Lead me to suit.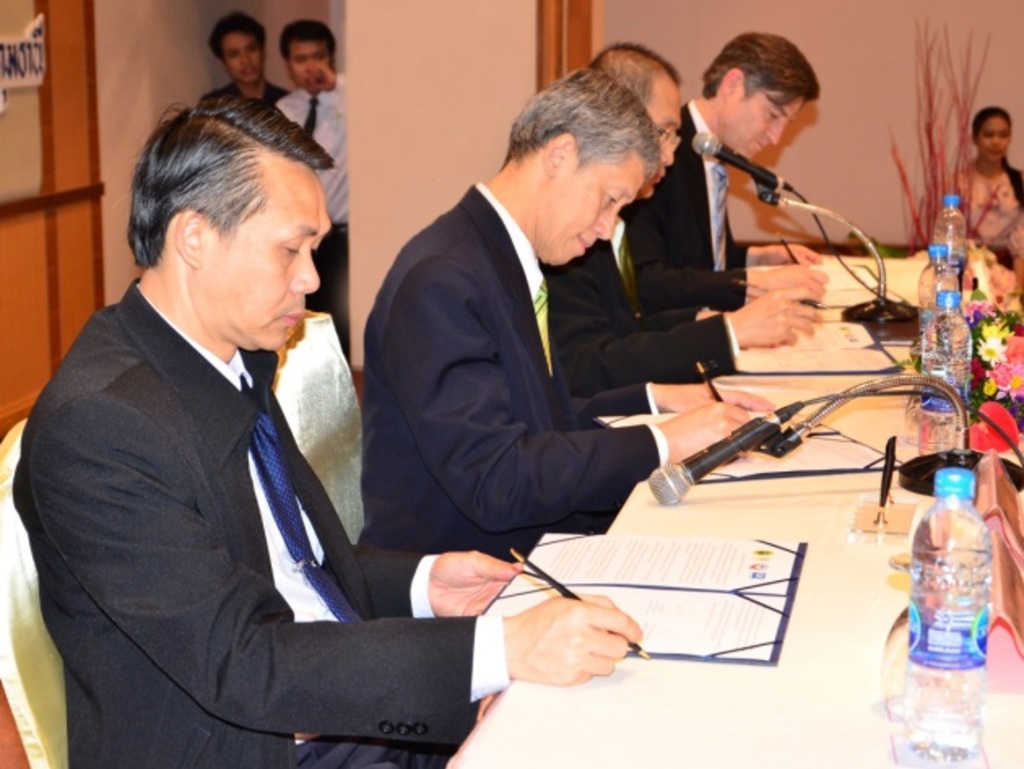
Lead to <bbox>540, 206, 738, 387</bbox>.
